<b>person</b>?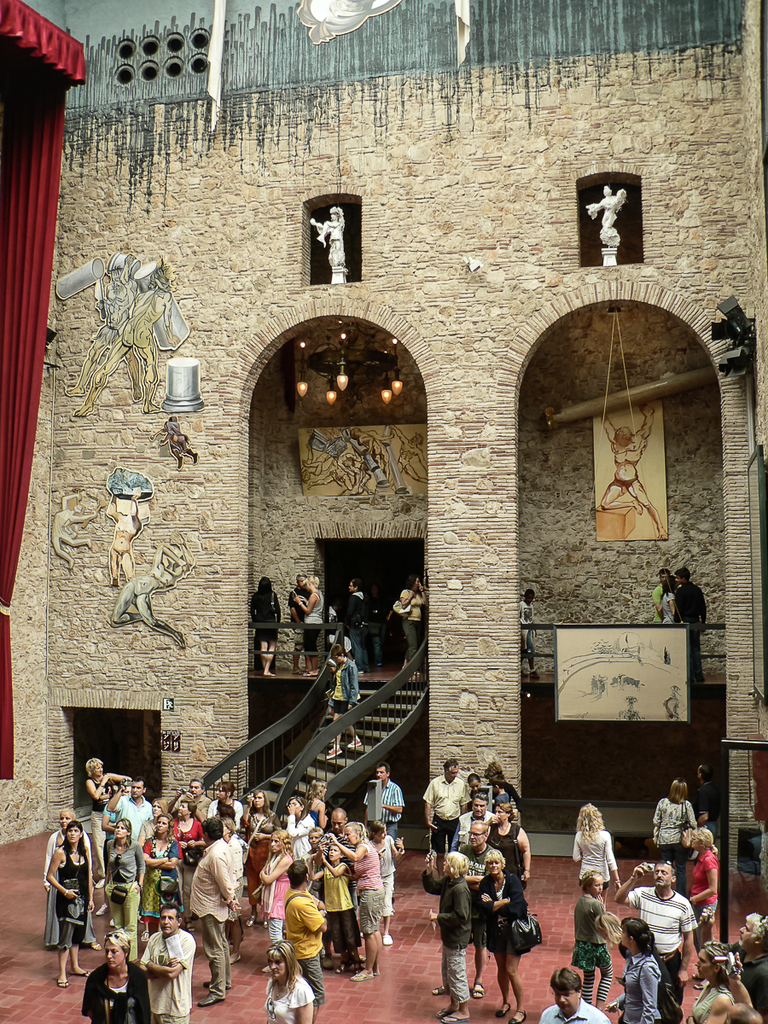
(597, 399, 668, 537)
